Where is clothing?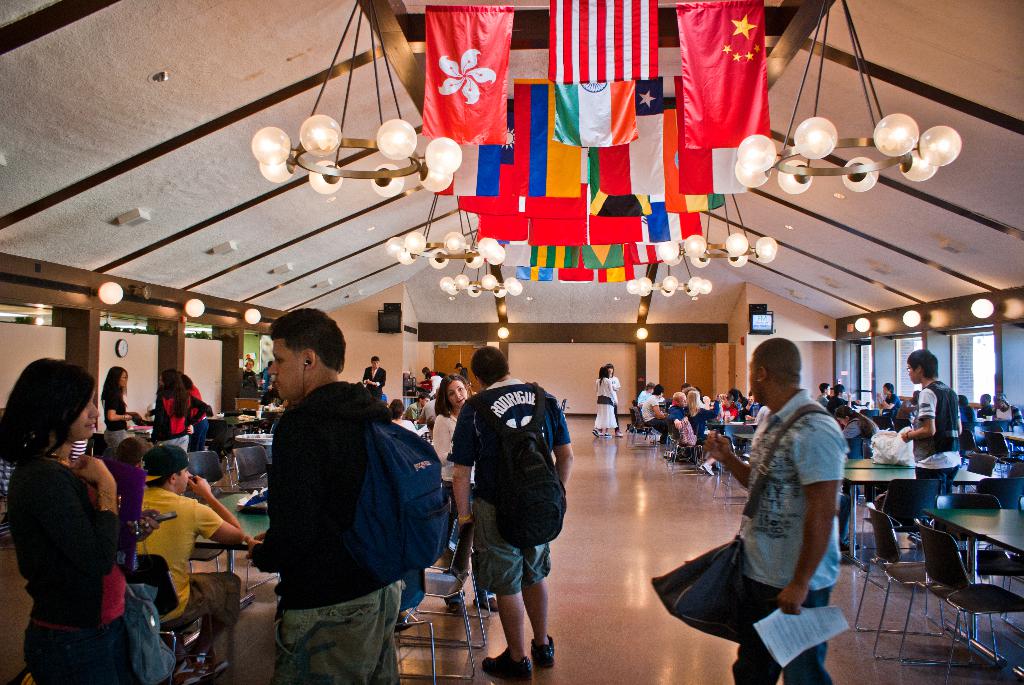
x1=906, y1=378, x2=955, y2=539.
